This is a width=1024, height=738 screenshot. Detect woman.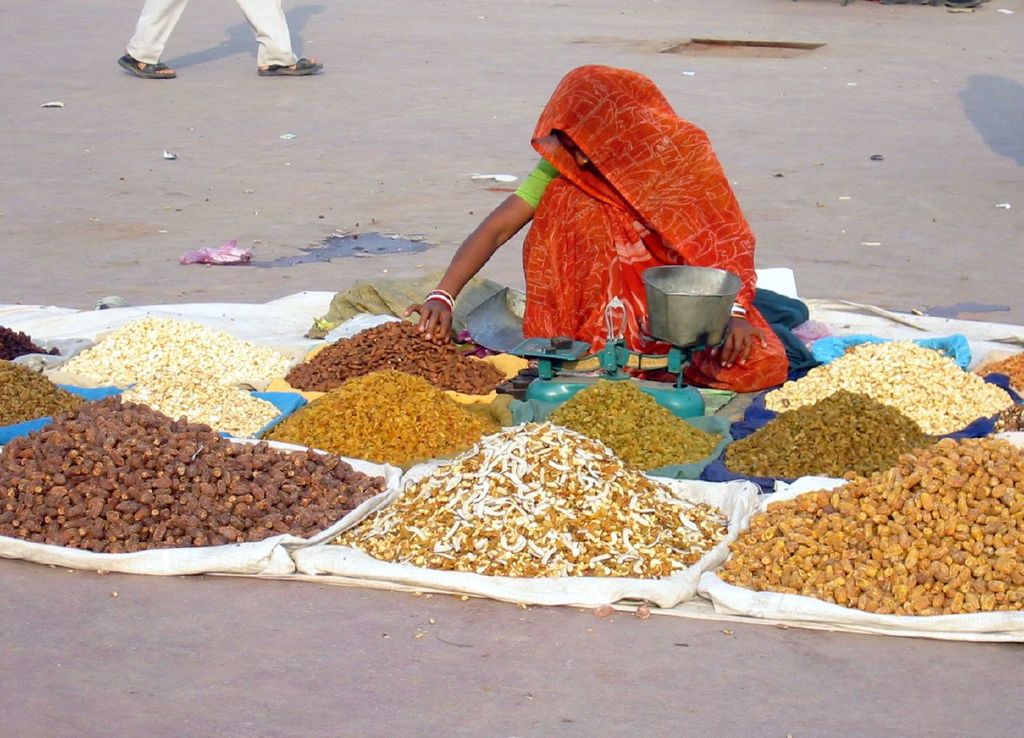
crop(433, 62, 762, 378).
